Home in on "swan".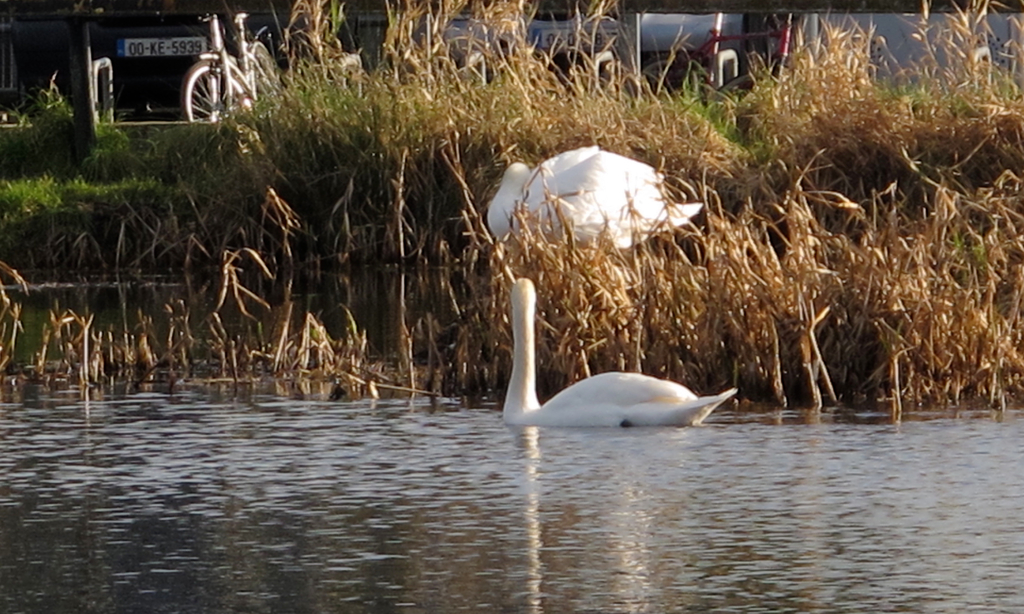
Homed in at 479/134/705/251.
